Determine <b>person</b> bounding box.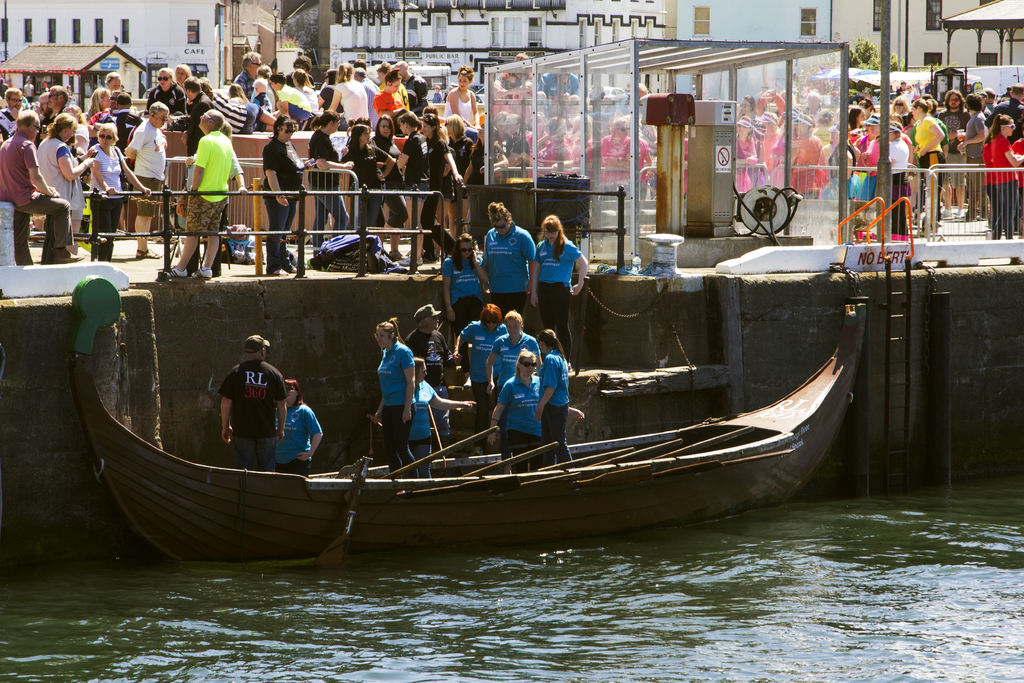
Determined: 418, 109, 451, 239.
